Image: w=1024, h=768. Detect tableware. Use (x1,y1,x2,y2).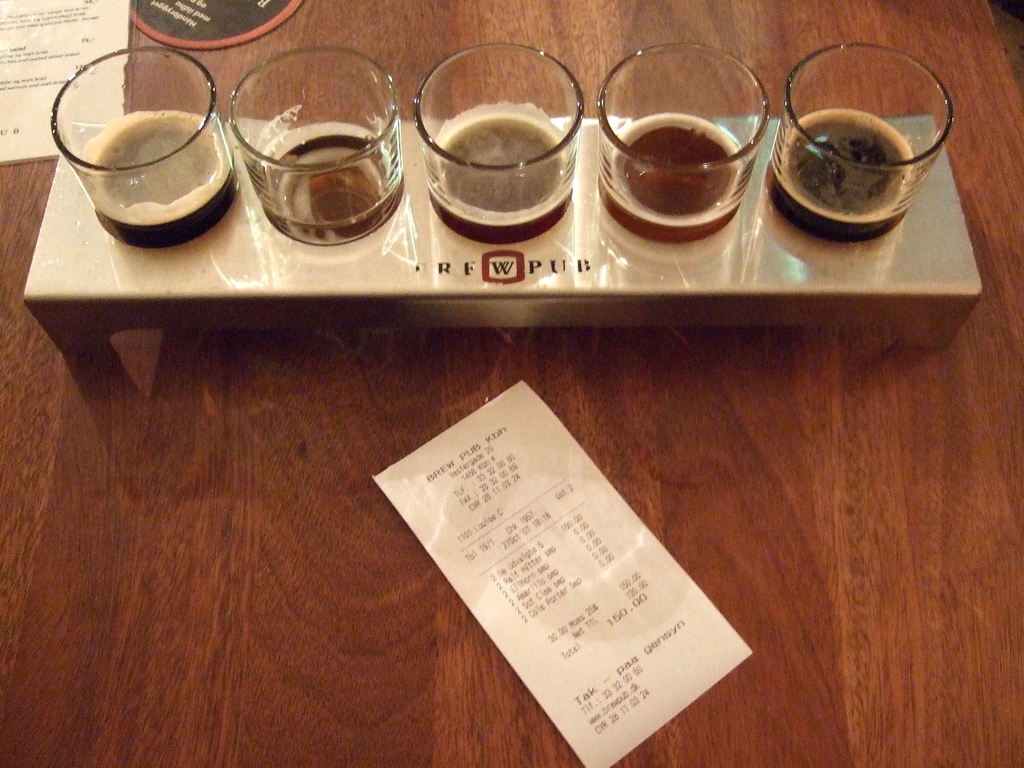
(231,46,407,246).
